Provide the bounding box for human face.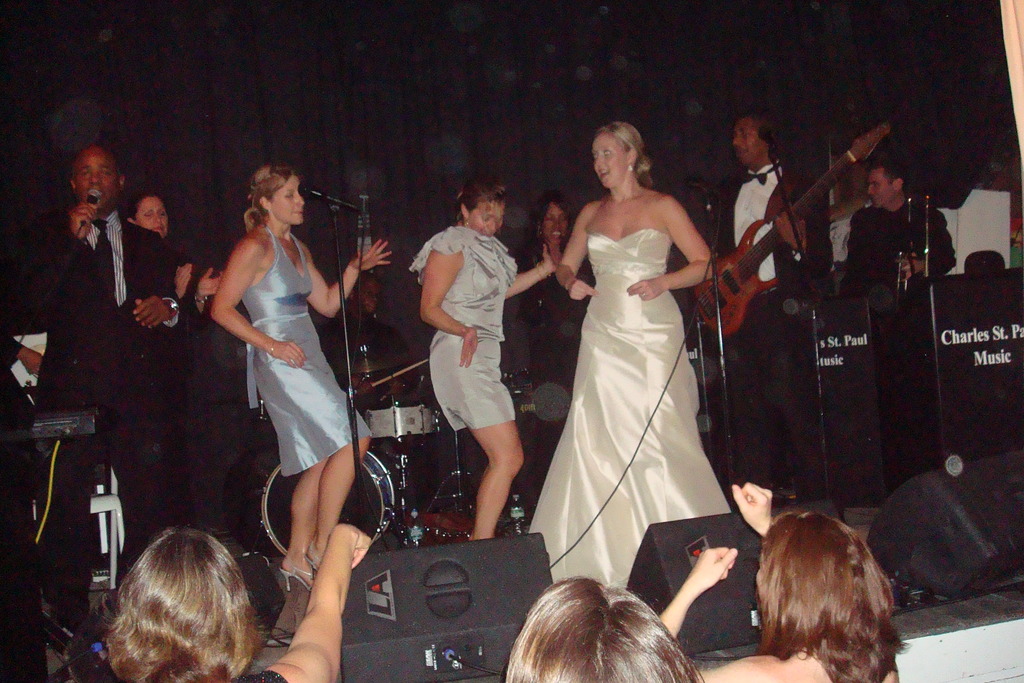
540/206/566/242.
